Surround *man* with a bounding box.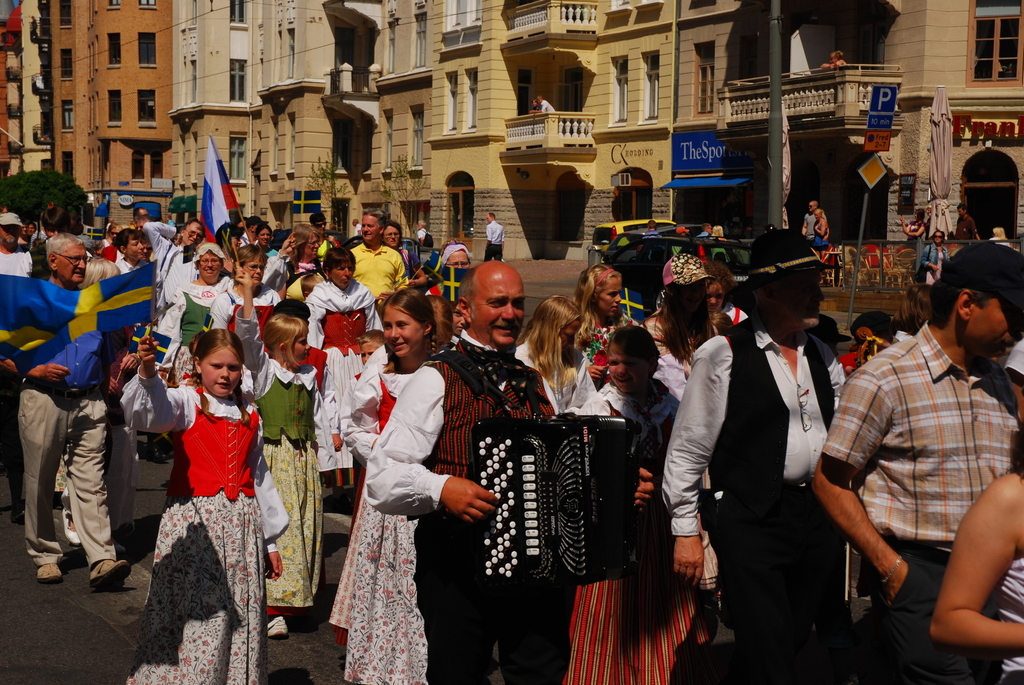
661:228:849:684.
